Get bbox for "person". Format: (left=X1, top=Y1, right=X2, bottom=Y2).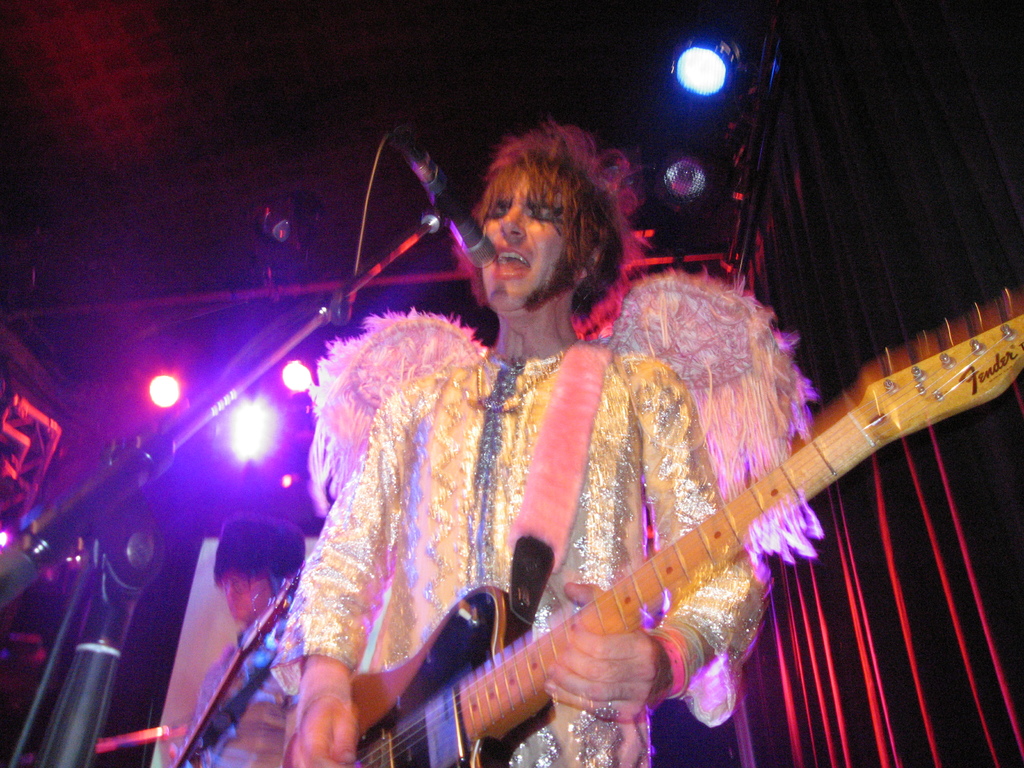
(left=163, top=513, right=310, bottom=767).
